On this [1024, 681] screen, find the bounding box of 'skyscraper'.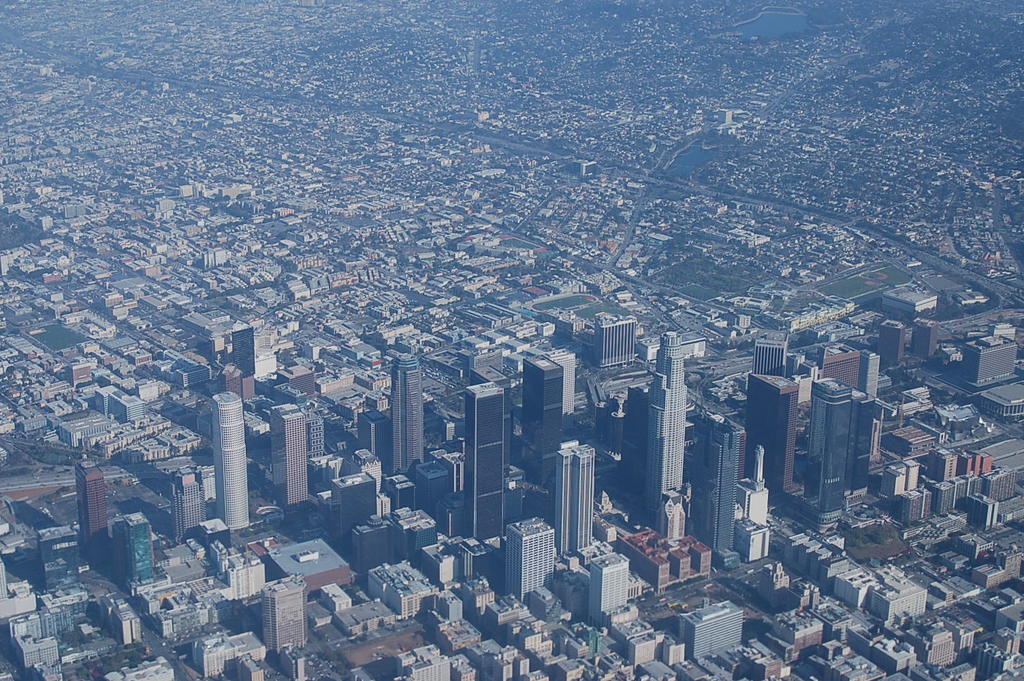
Bounding box: rect(686, 411, 735, 550).
